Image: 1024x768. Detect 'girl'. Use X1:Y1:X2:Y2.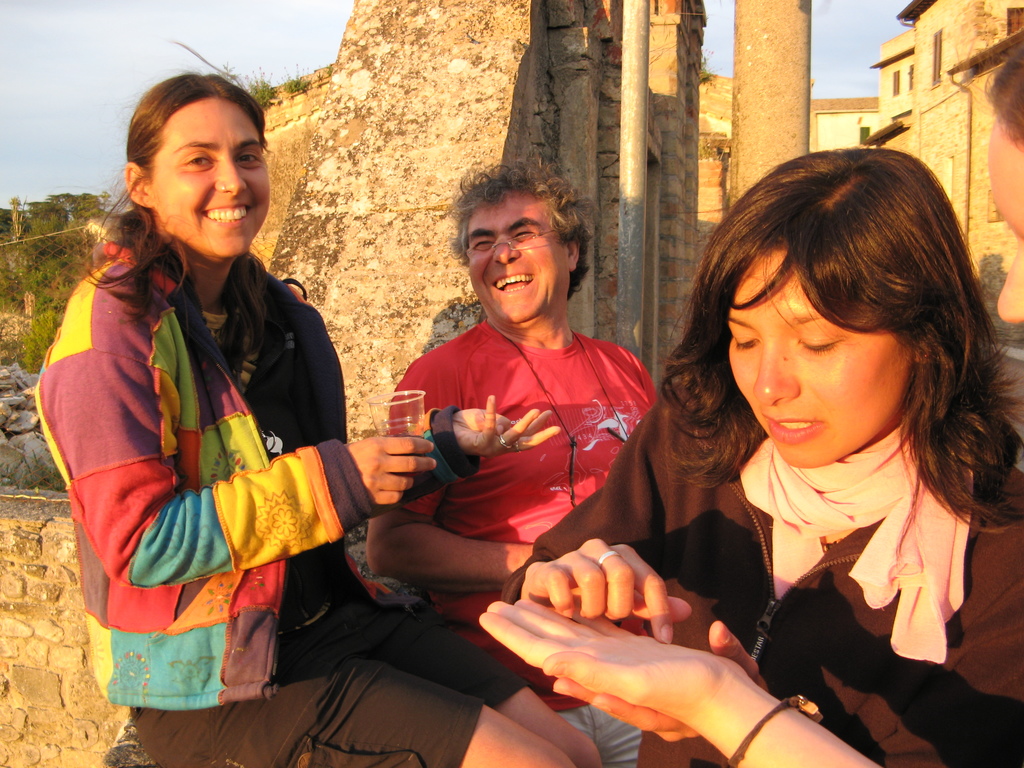
32:35:600:767.
